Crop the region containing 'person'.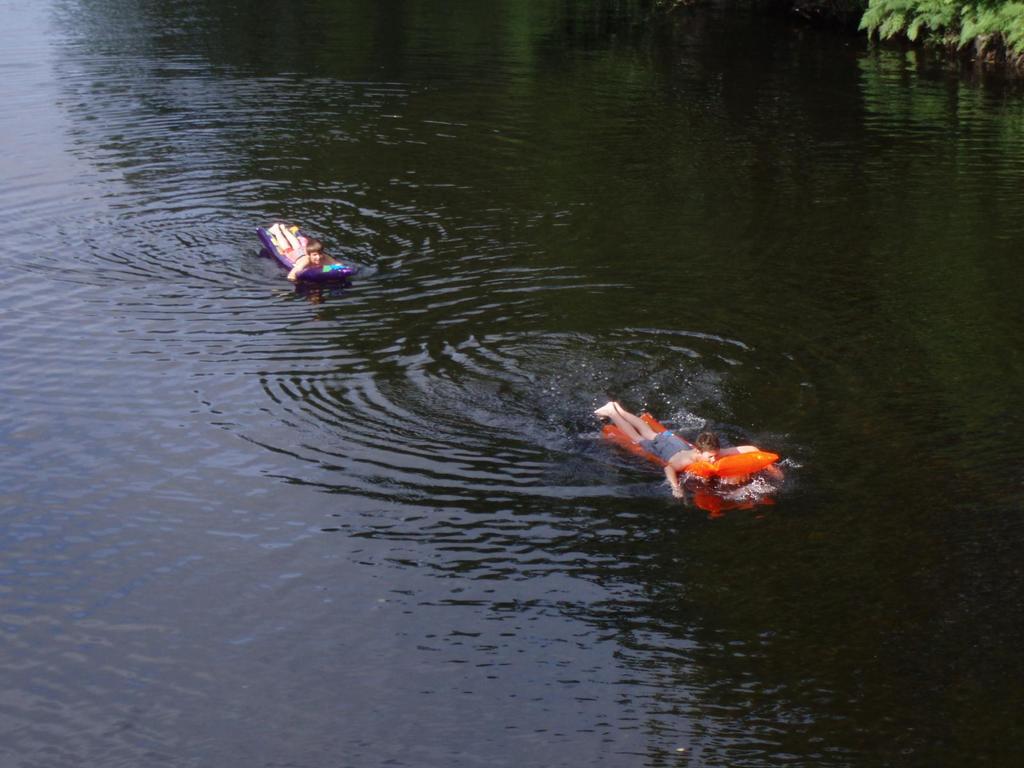
Crop region: [x1=591, y1=397, x2=781, y2=495].
